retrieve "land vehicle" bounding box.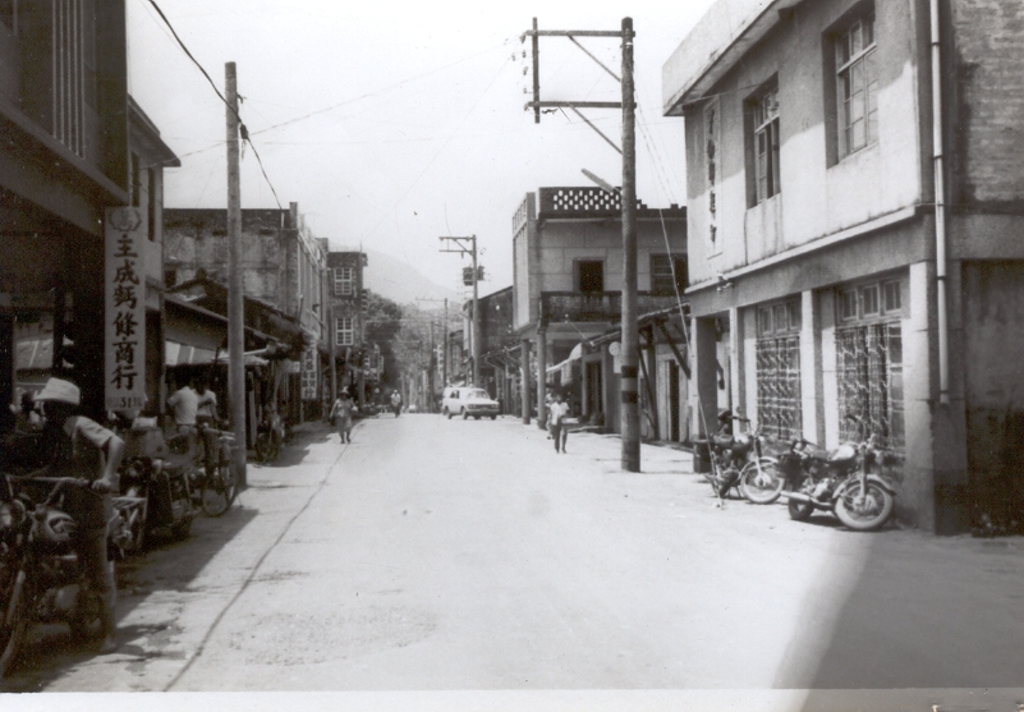
Bounding box: l=704, t=404, r=786, b=504.
